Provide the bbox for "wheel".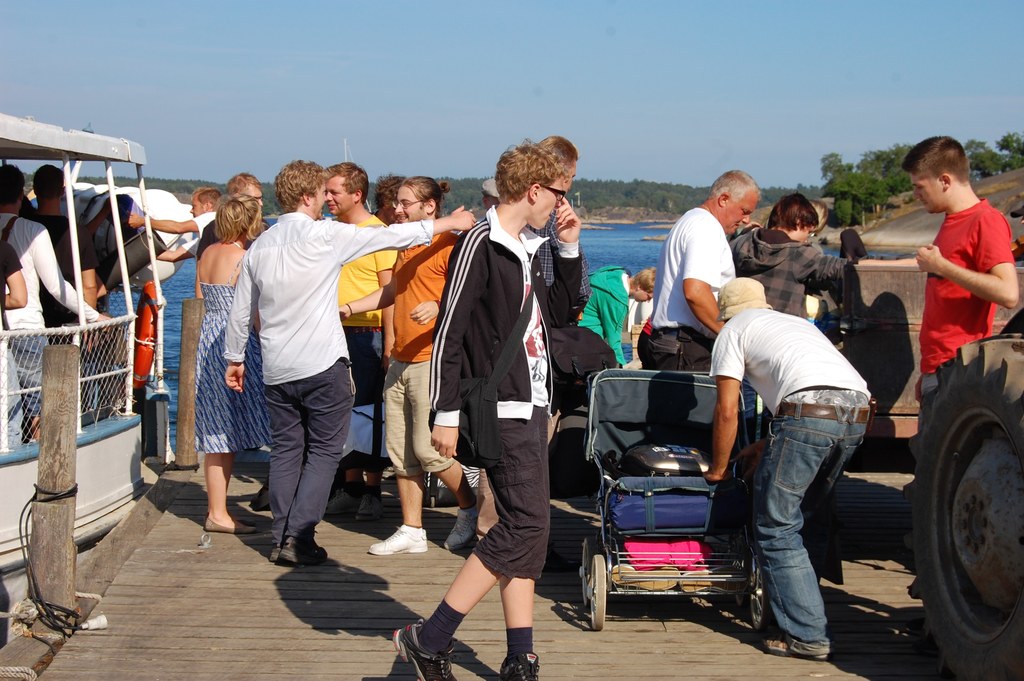
box(922, 341, 1020, 659).
